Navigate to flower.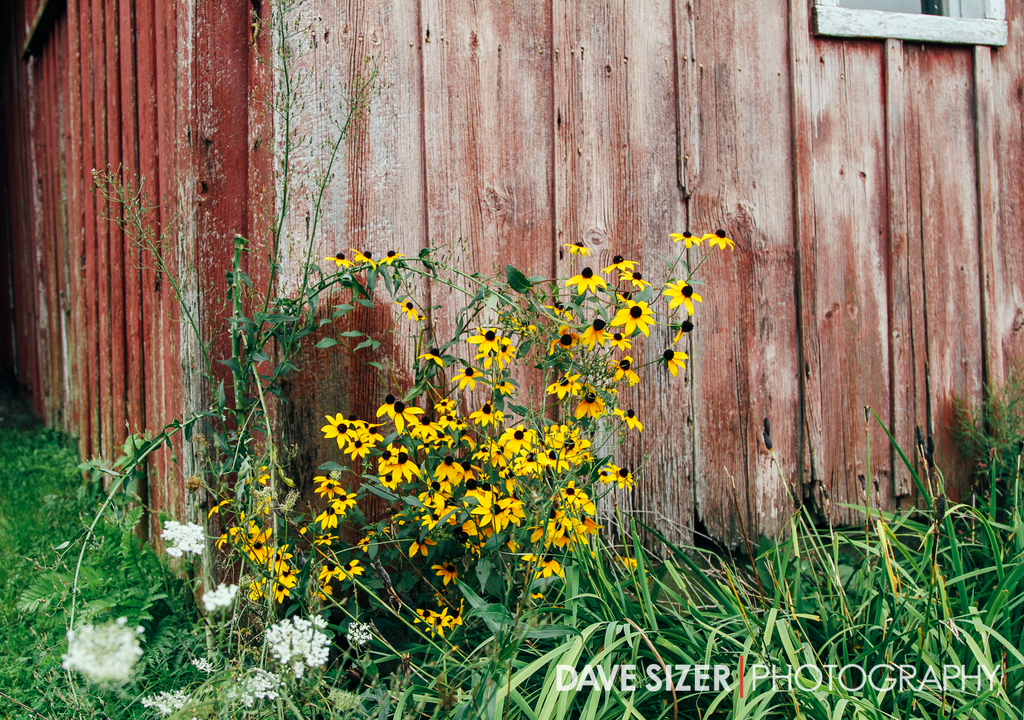
Navigation target: bbox(604, 387, 618, 396).
